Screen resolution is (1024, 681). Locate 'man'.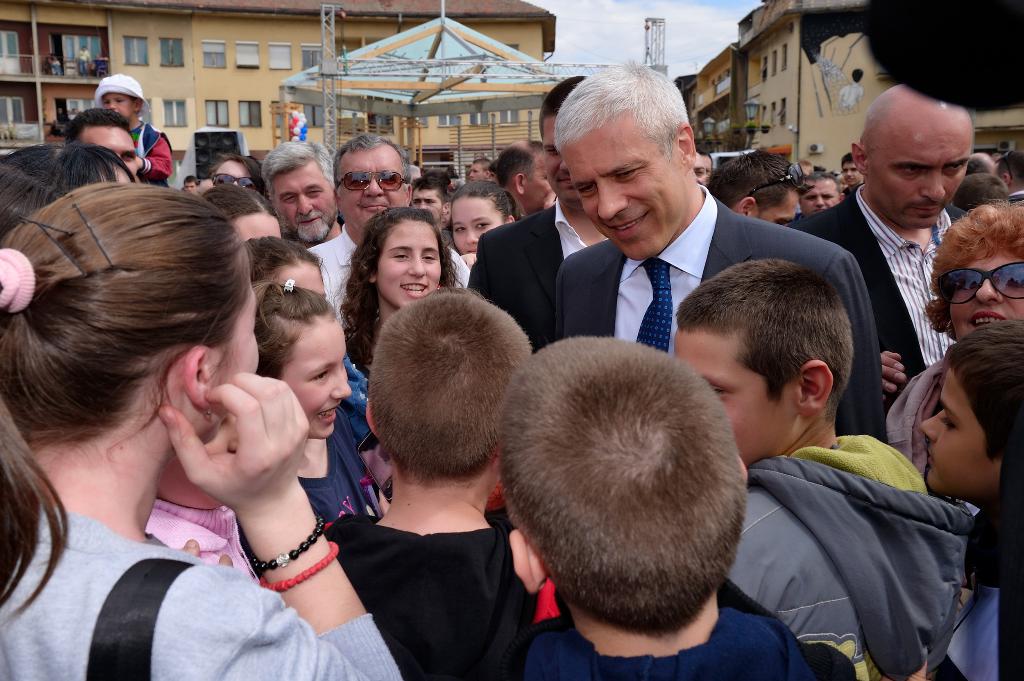
(801,168,841,218).
